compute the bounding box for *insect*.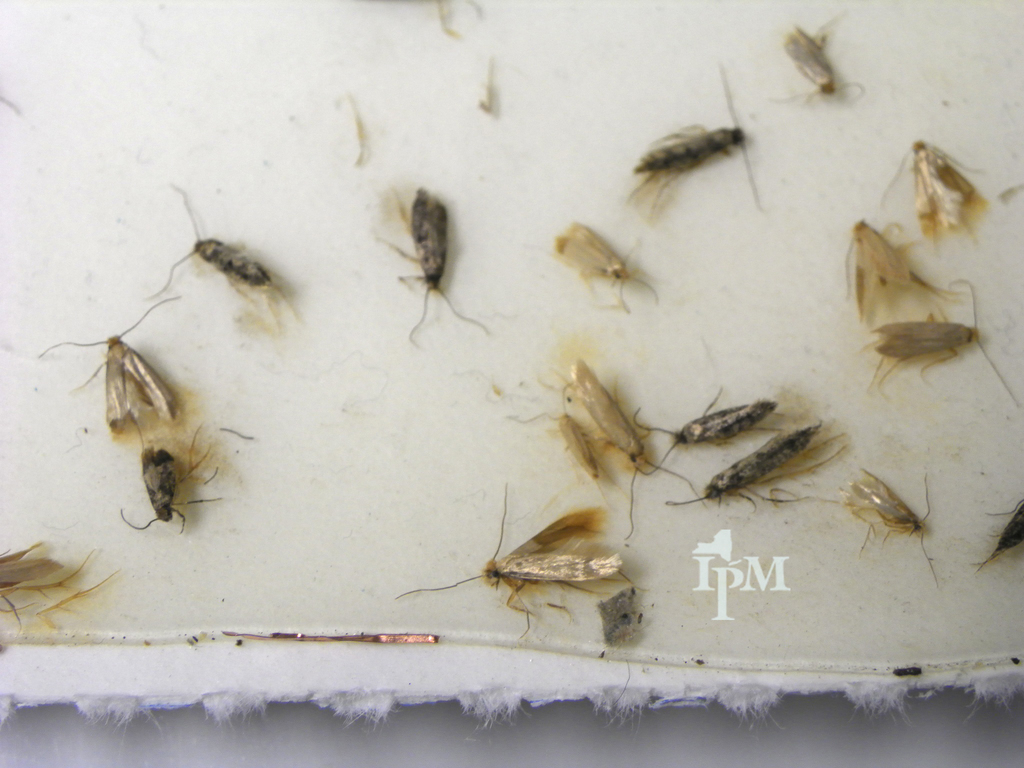
l=636, t=387, r=787, b=471.
